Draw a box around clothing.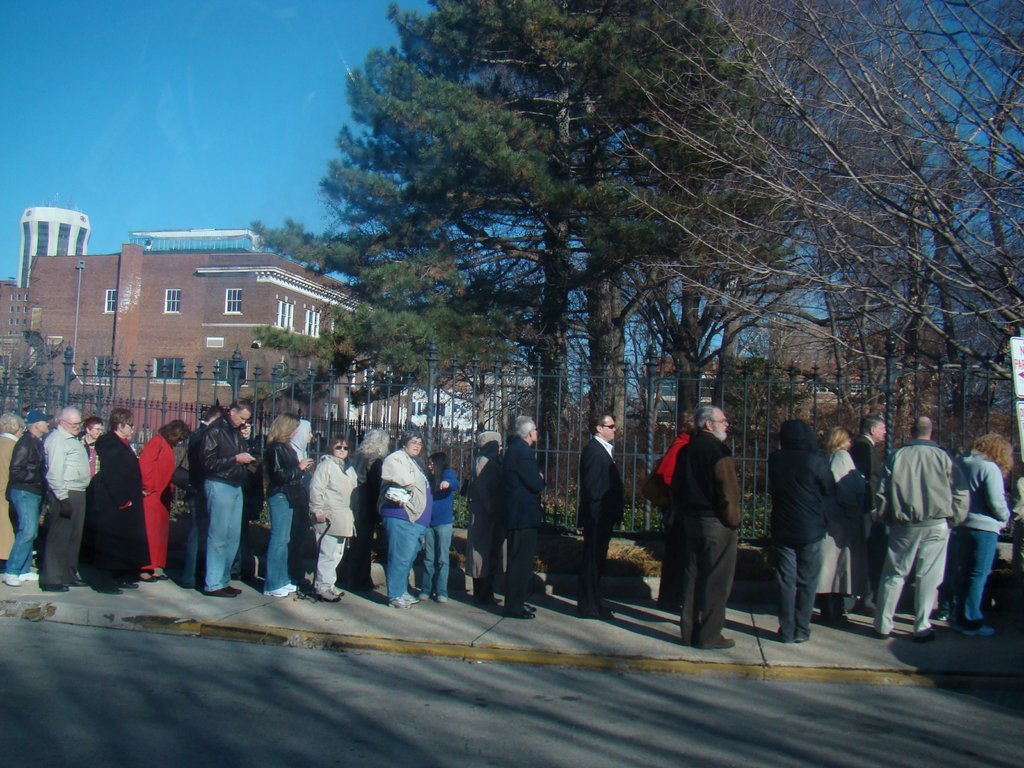
(198,415,255,594).
